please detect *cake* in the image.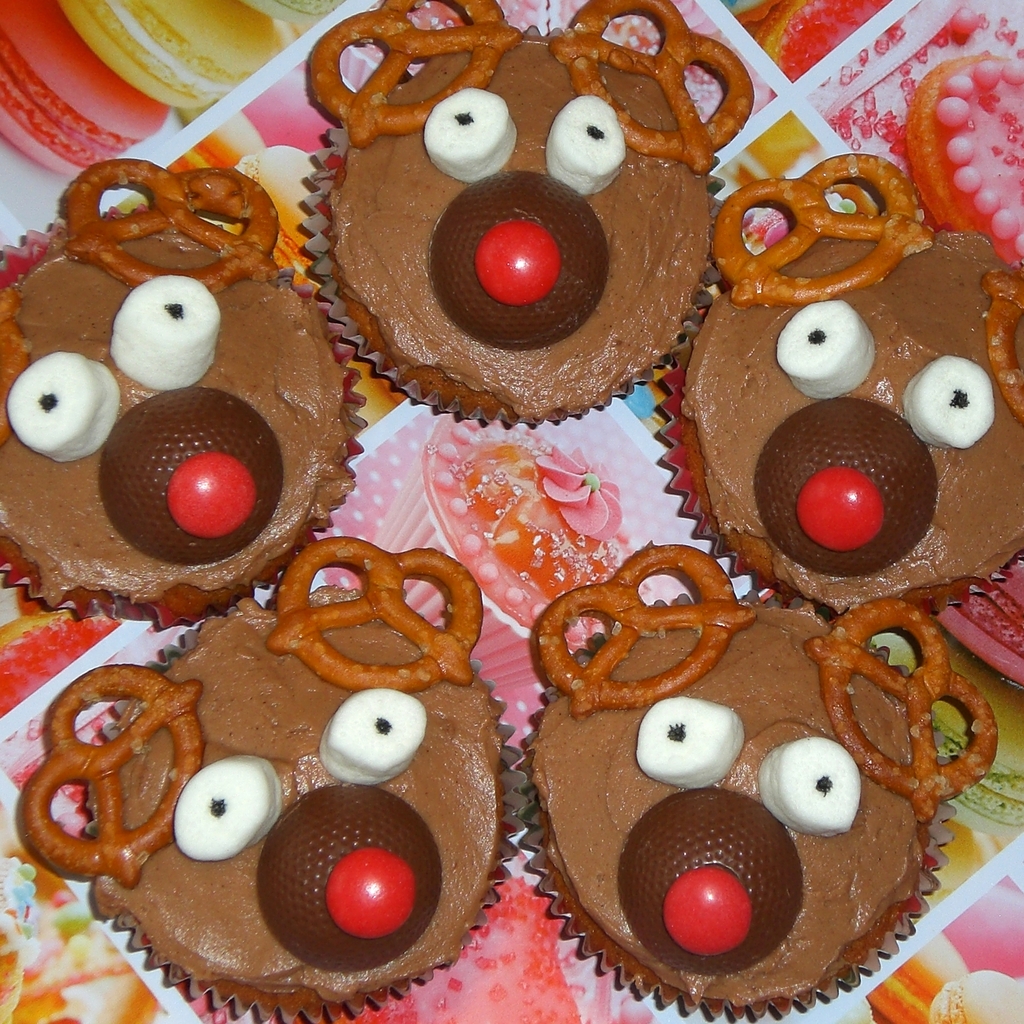
<box>529,547,1005,1013</box>.
